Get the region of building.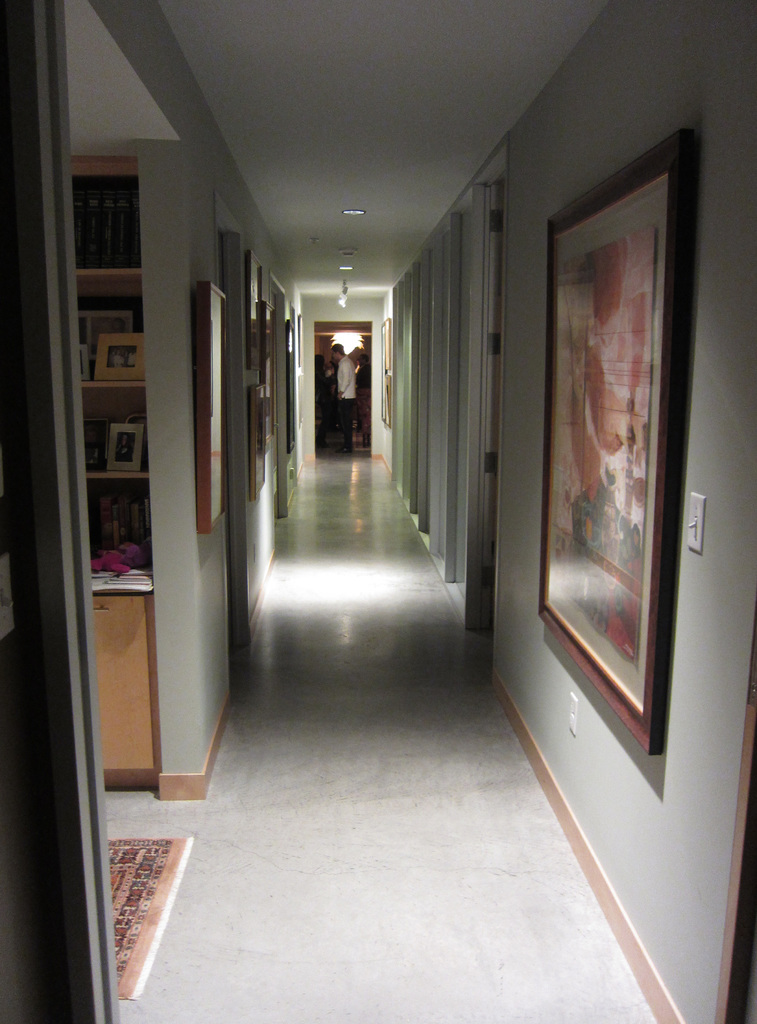
(x1=0, y1=0, x2=756, y2=1023).
